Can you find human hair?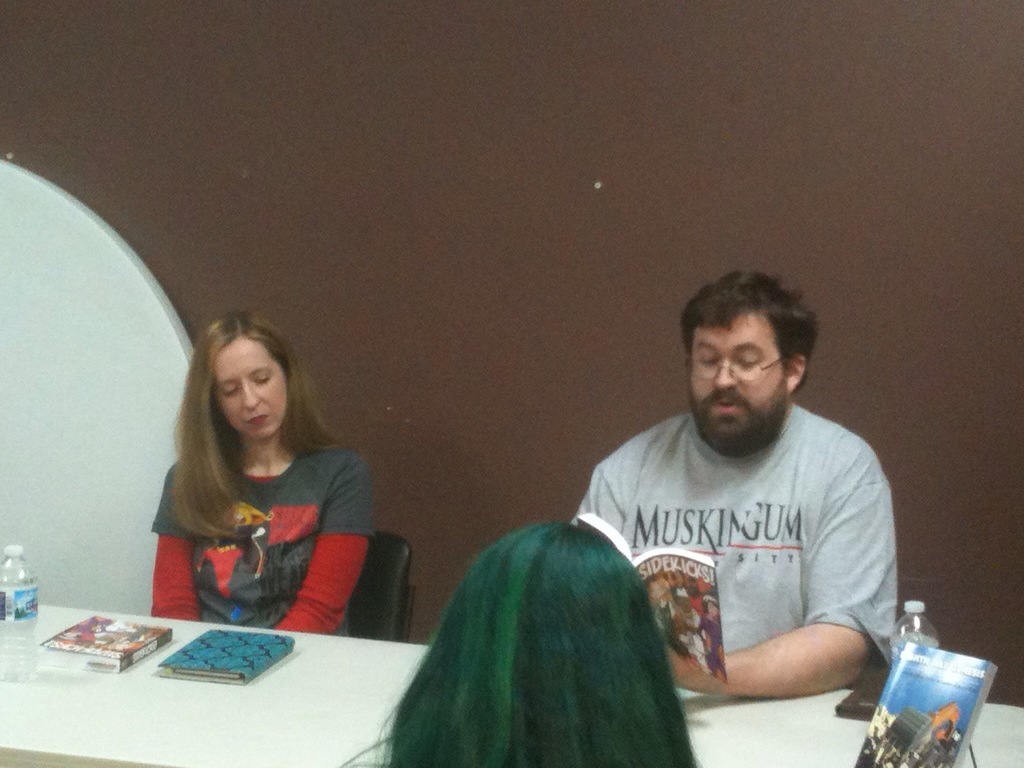
Yes, bounding box: {"left": 684, "top": 269, "right": 822, "bottom": 399}.
